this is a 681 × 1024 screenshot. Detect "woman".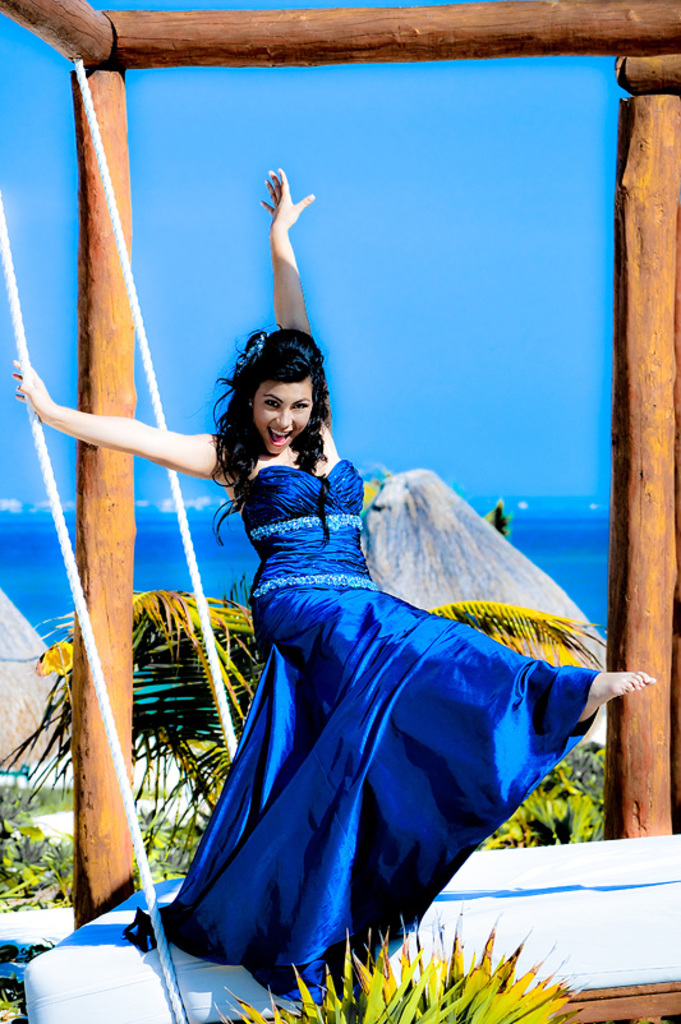
x1=0, y1=163, x2=670, y2=1005.
